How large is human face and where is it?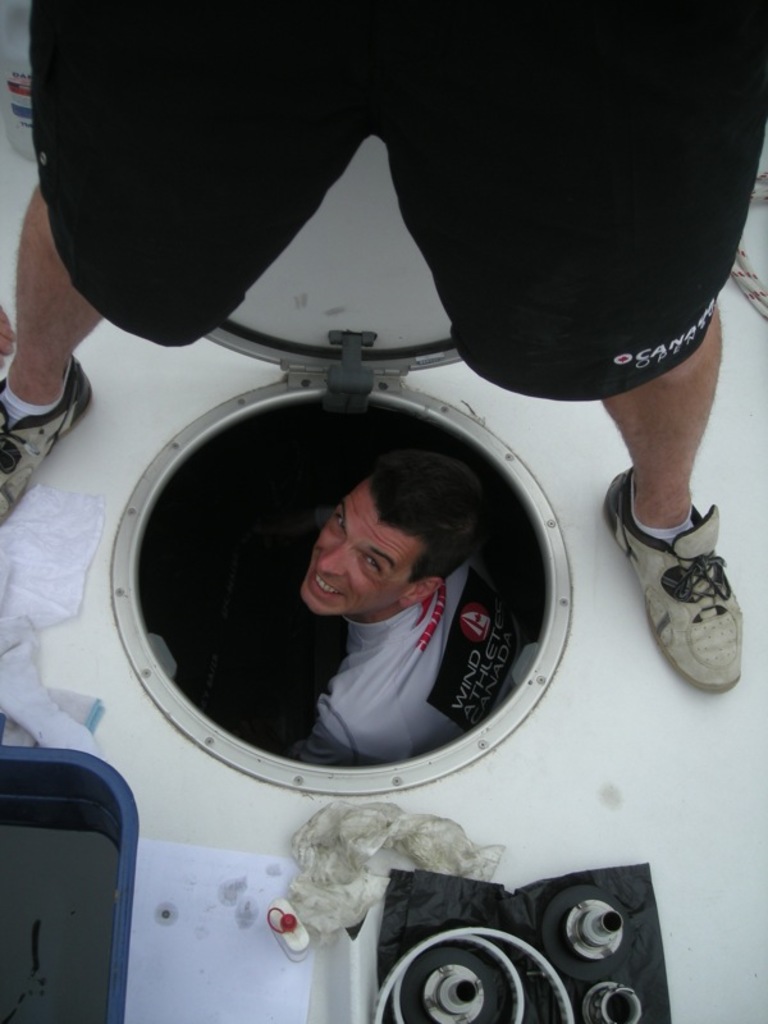
Bounding box: x1=308 y1=489 x2=413 y2=617.
